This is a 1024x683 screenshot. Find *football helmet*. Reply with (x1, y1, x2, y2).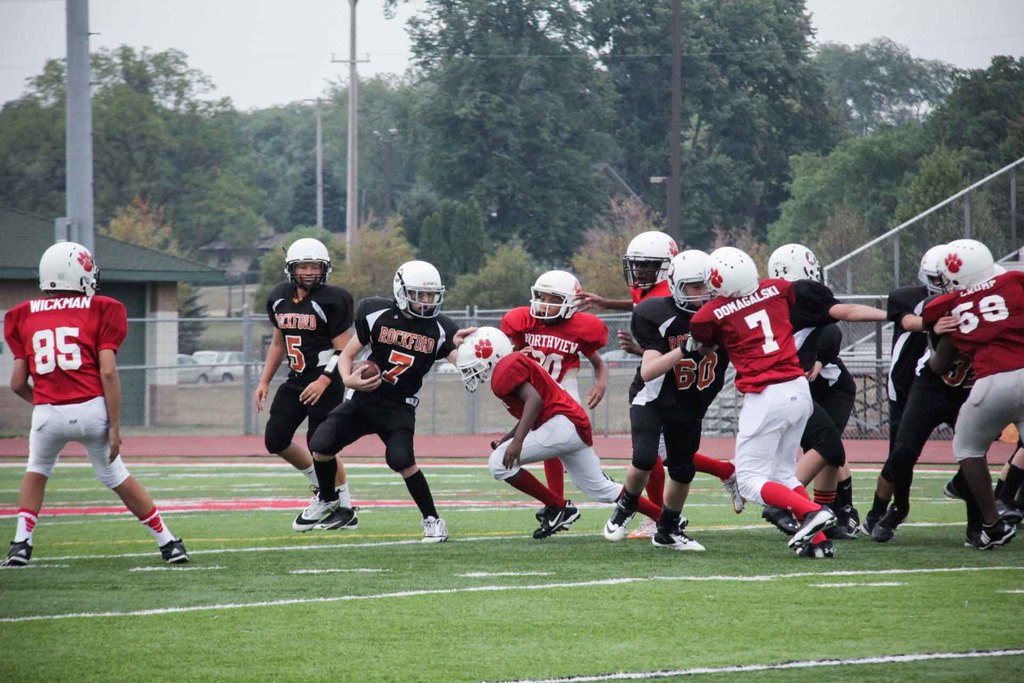
(935, 235, 997, 291).
